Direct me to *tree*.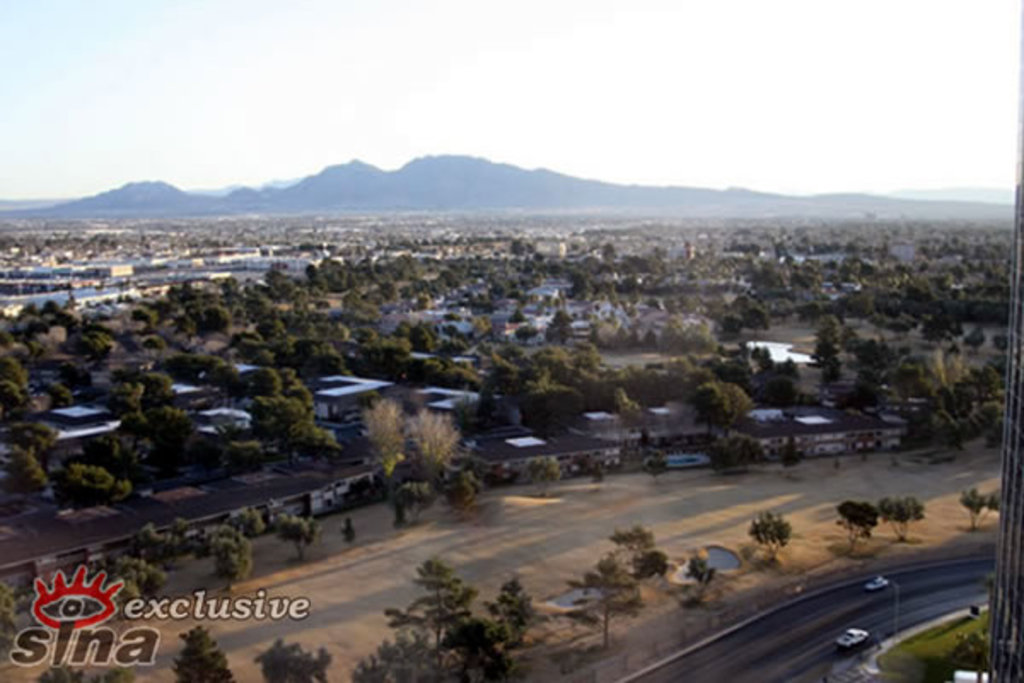
Direction: bbox=[0, 451, 38, 493].
